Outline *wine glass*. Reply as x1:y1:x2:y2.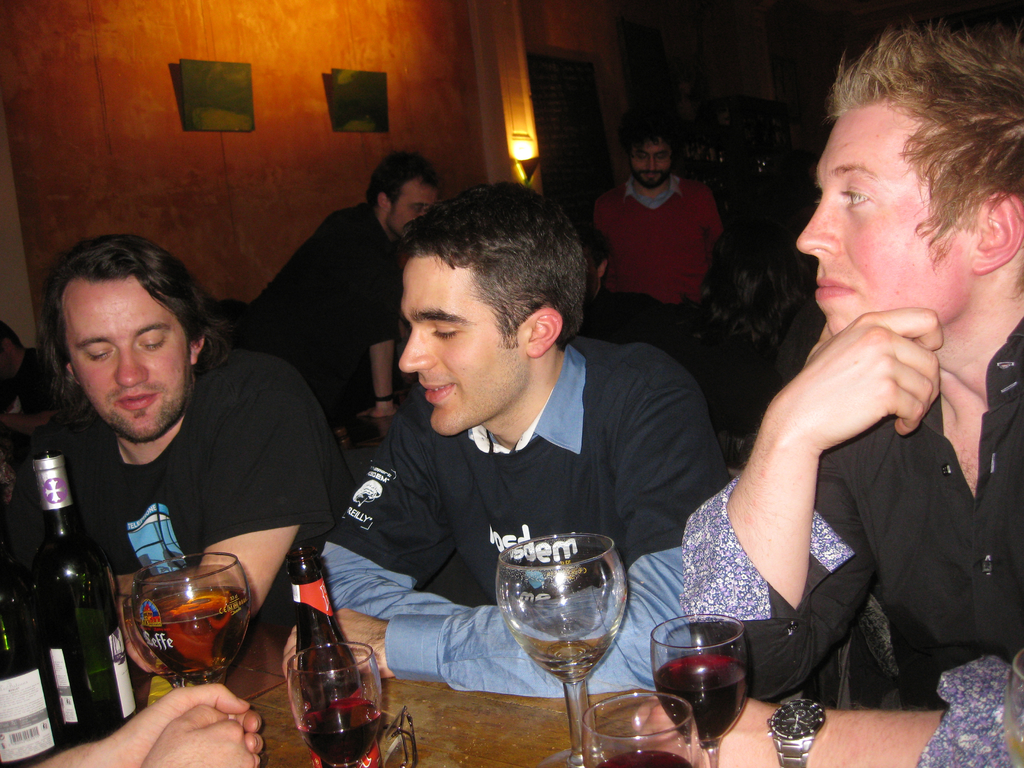
494:539:632:767.
